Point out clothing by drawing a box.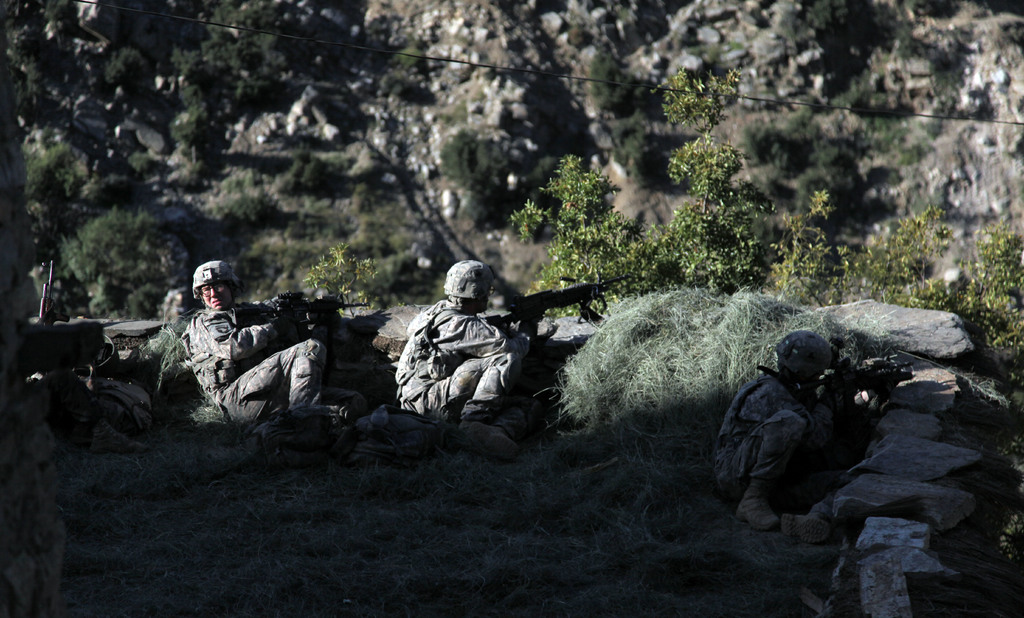
(709,356,836,507).
